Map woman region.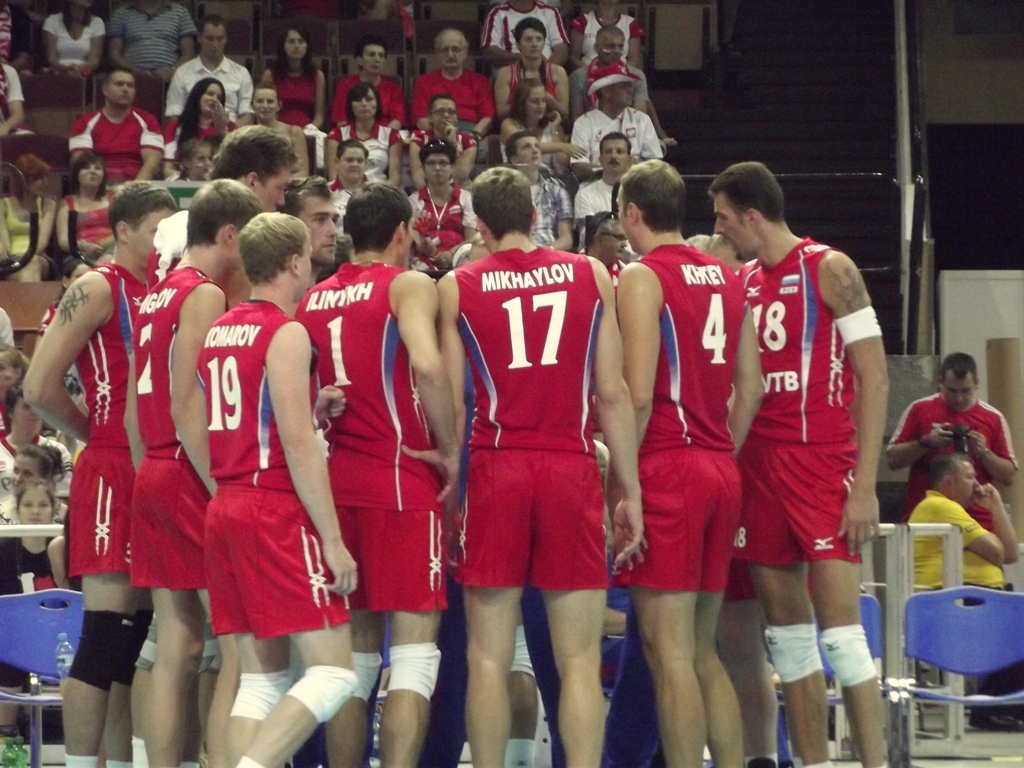
Mapped to BBox(163, 76, 232, 181).
